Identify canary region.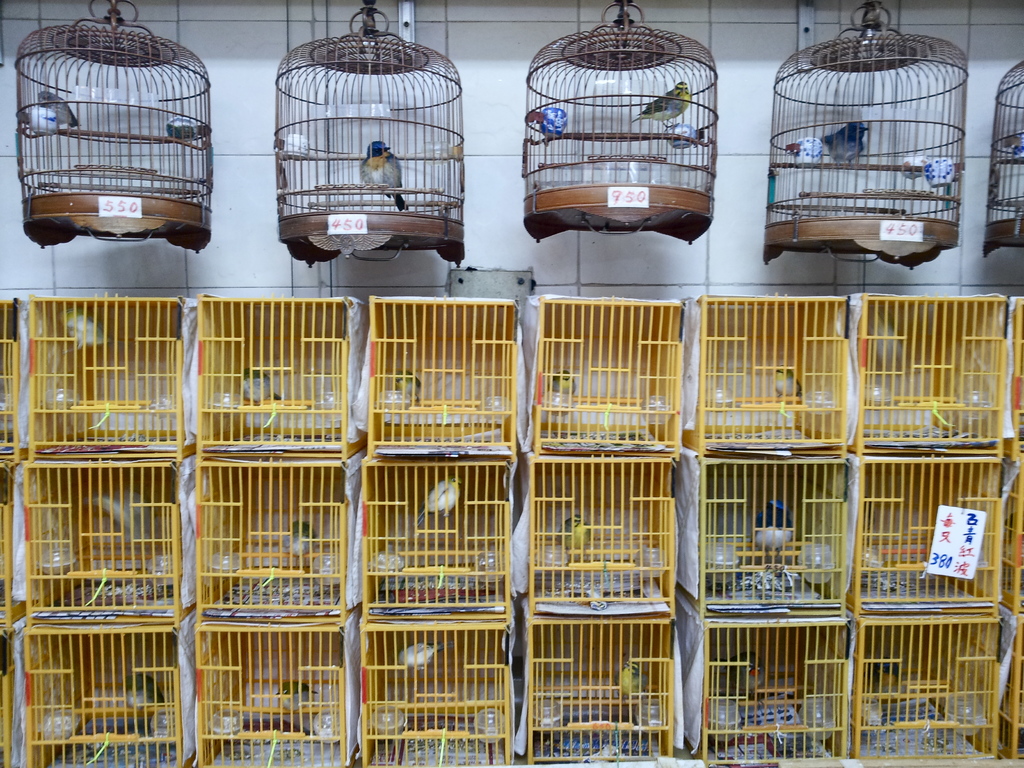
Region: [x1=236, y1=366, x2=278, y2=408].
